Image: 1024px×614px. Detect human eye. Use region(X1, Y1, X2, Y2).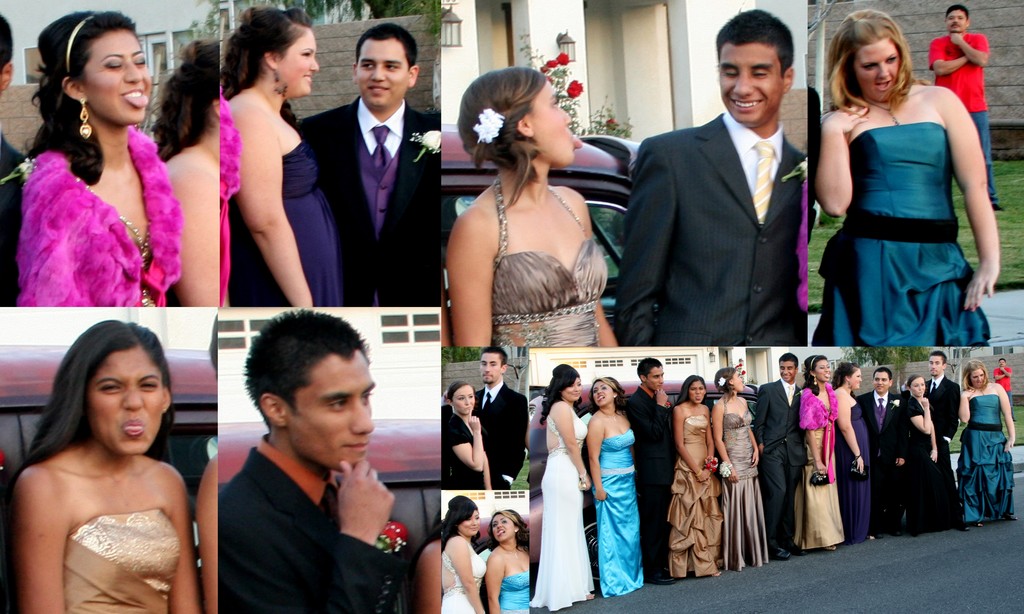
region(957, 15, 964, 20).
